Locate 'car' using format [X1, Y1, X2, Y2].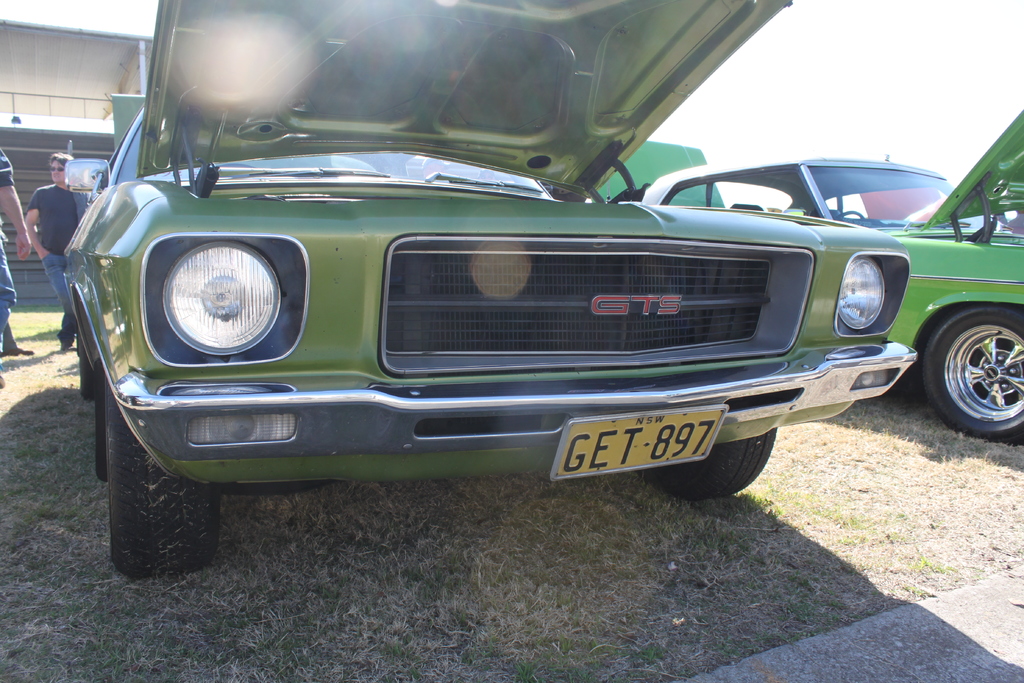
[65, 0, 931, 580].
